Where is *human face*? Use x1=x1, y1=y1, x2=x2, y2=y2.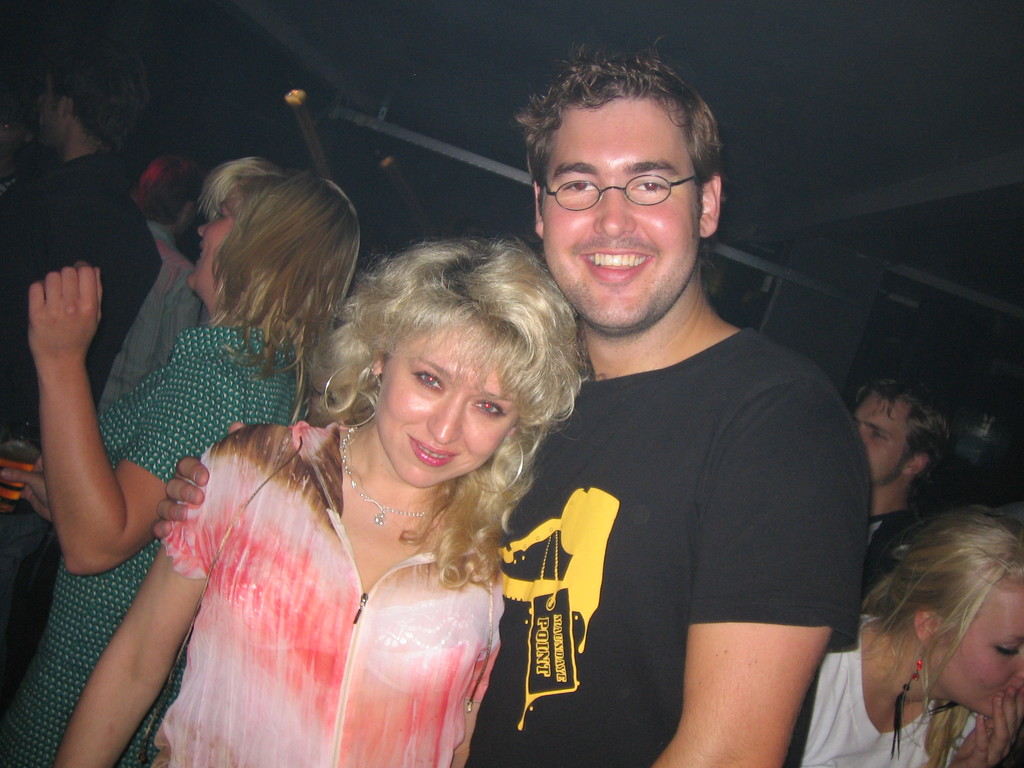
x1=932, y1=583, x2=1023, y2=717.
